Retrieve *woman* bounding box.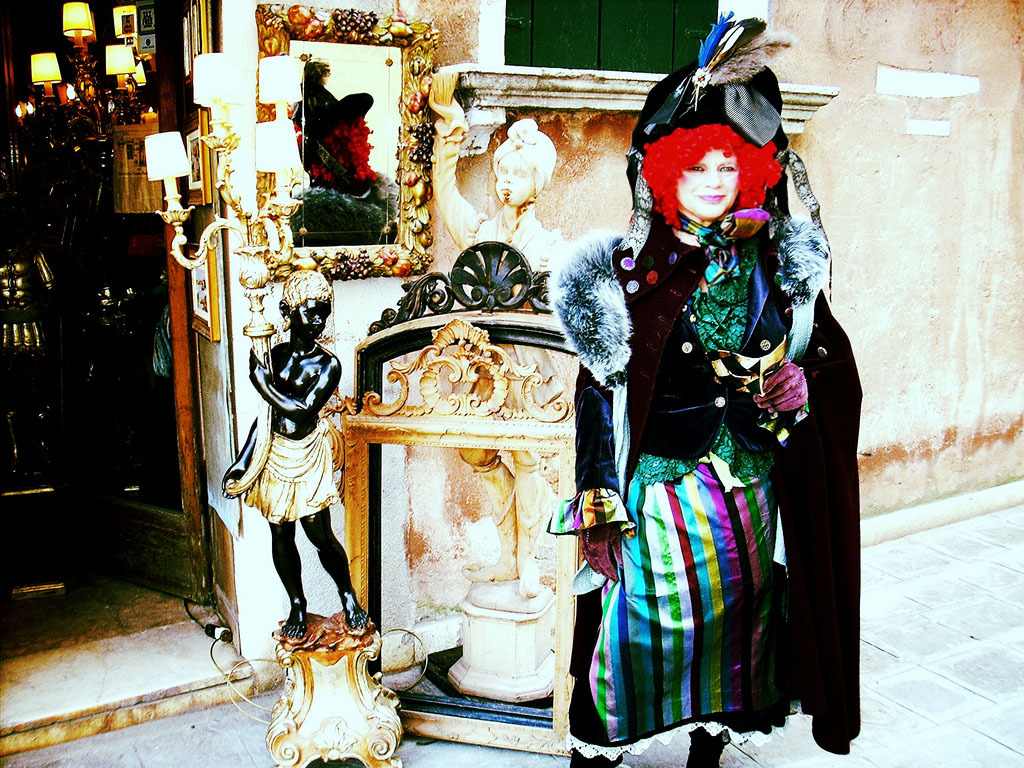
Bounding box: {"x1": 556, "y1": 9, "x2": 859, "y2": 767}.
